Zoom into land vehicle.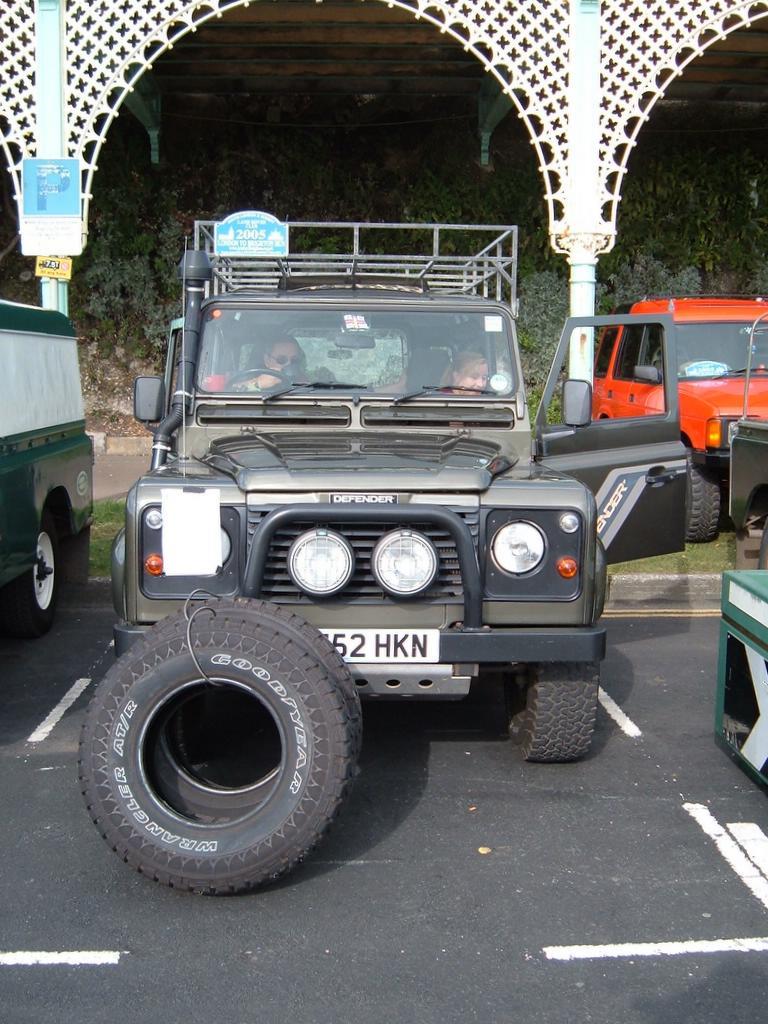
Zoom target: [x1=0, y1=293, x2=96, y2=632].
